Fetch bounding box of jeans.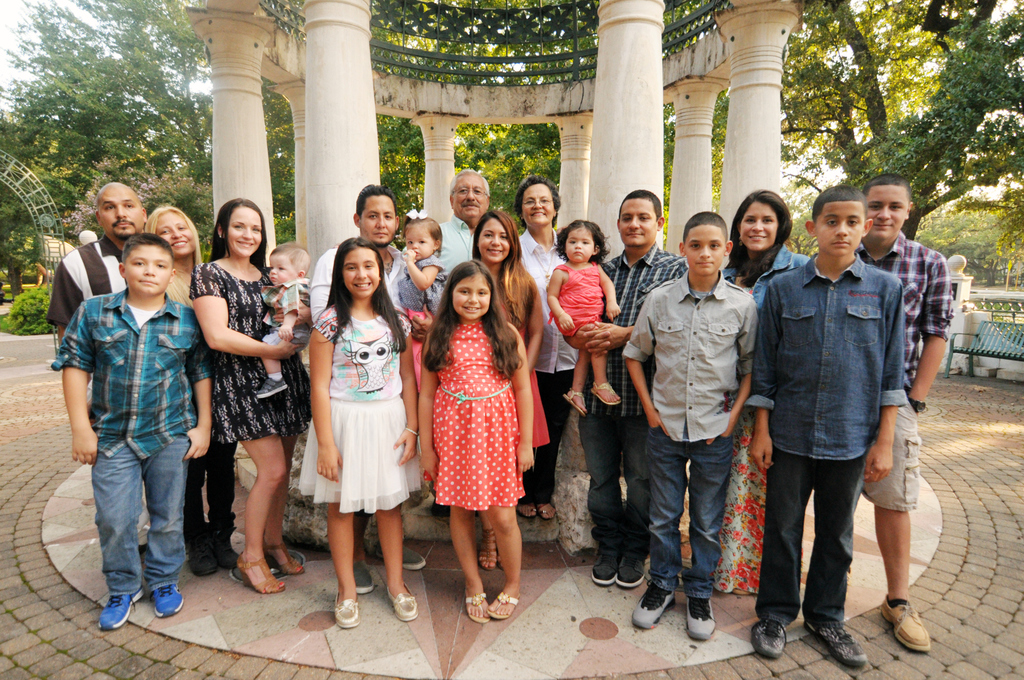
Bbox: bbox=[754, 448, 867, 631].
